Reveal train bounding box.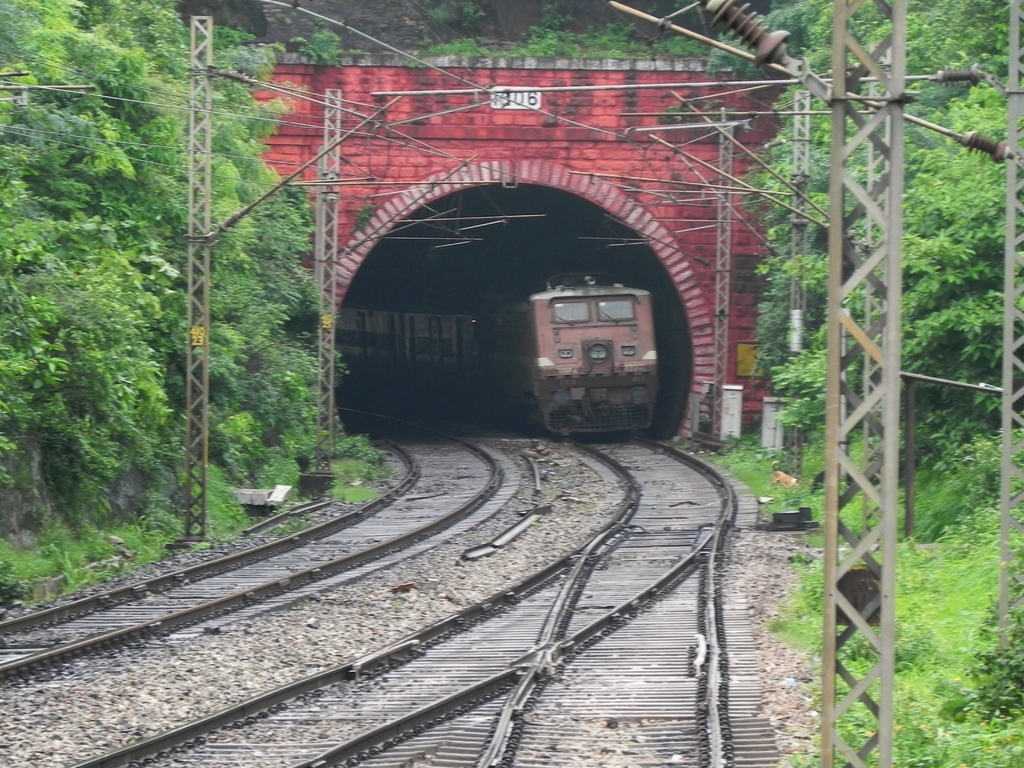
Revealed: 335 269 662 438.
